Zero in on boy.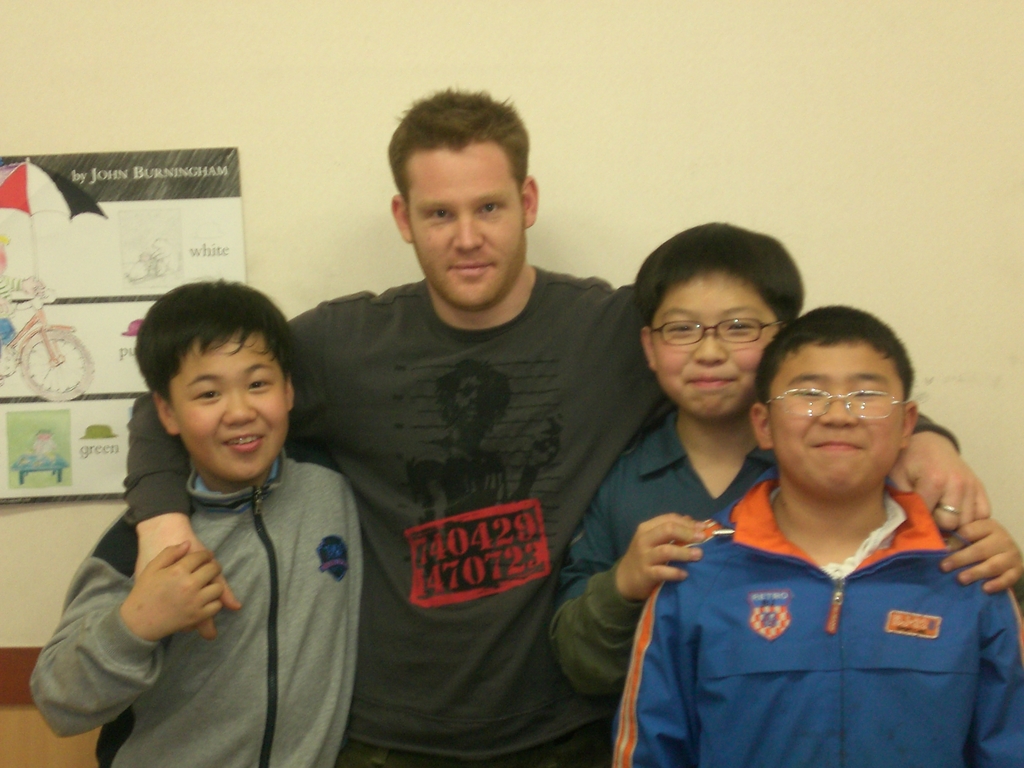
Zeroed in: {"left": 610, "top": 306, "right": 1023, "bottom": 767}.
